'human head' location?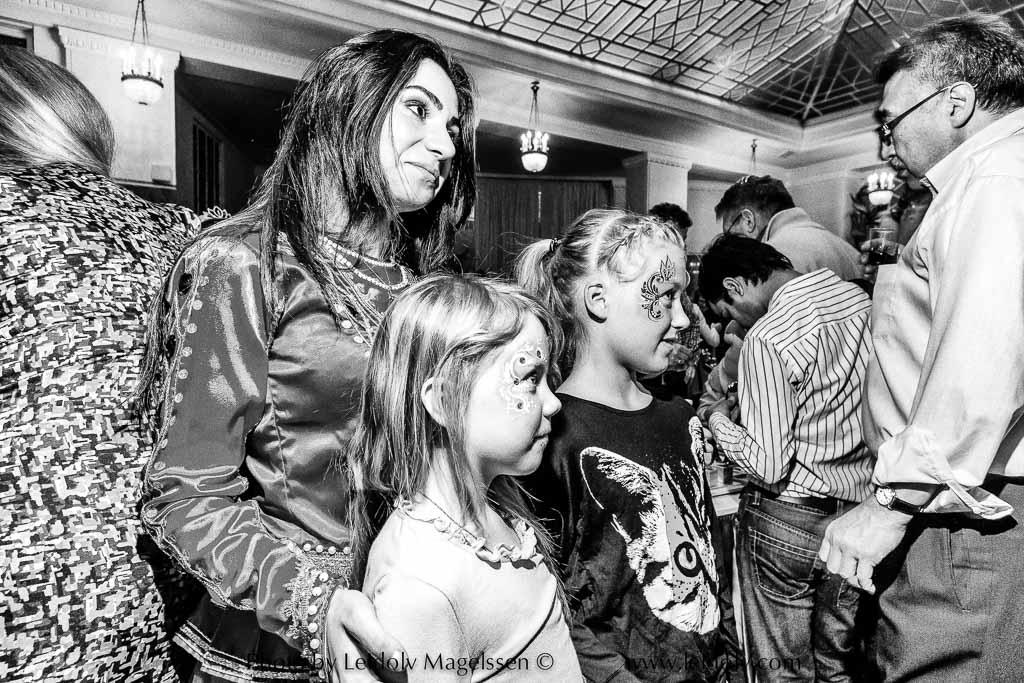
box(718, 172, 795, 241)
